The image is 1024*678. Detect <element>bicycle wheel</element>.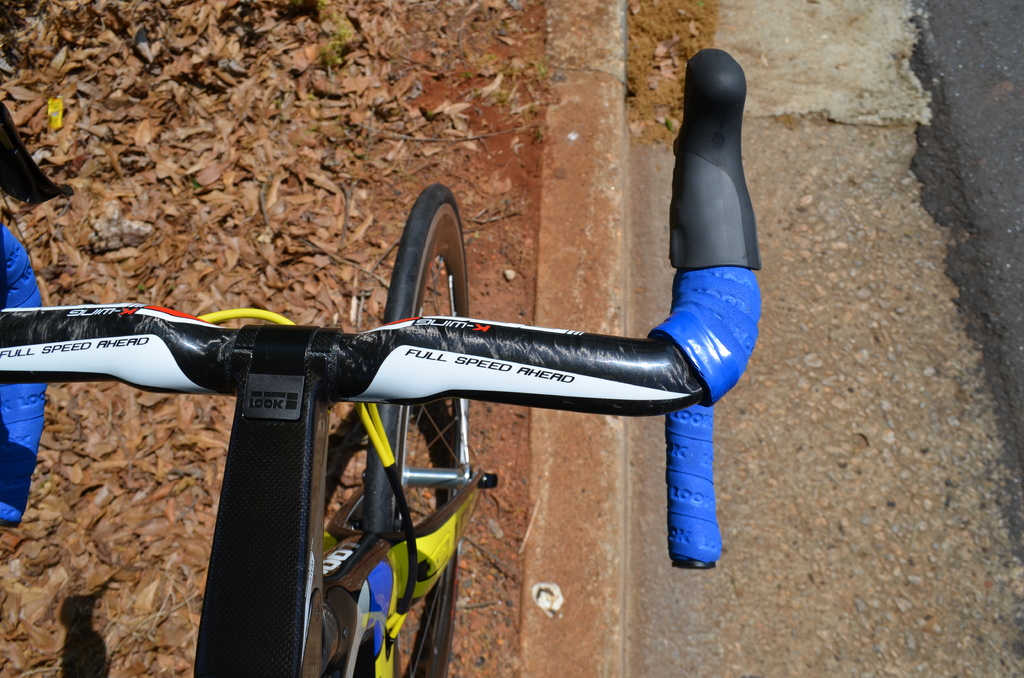
Detection: l=359, t=180, r=479, b=677.
